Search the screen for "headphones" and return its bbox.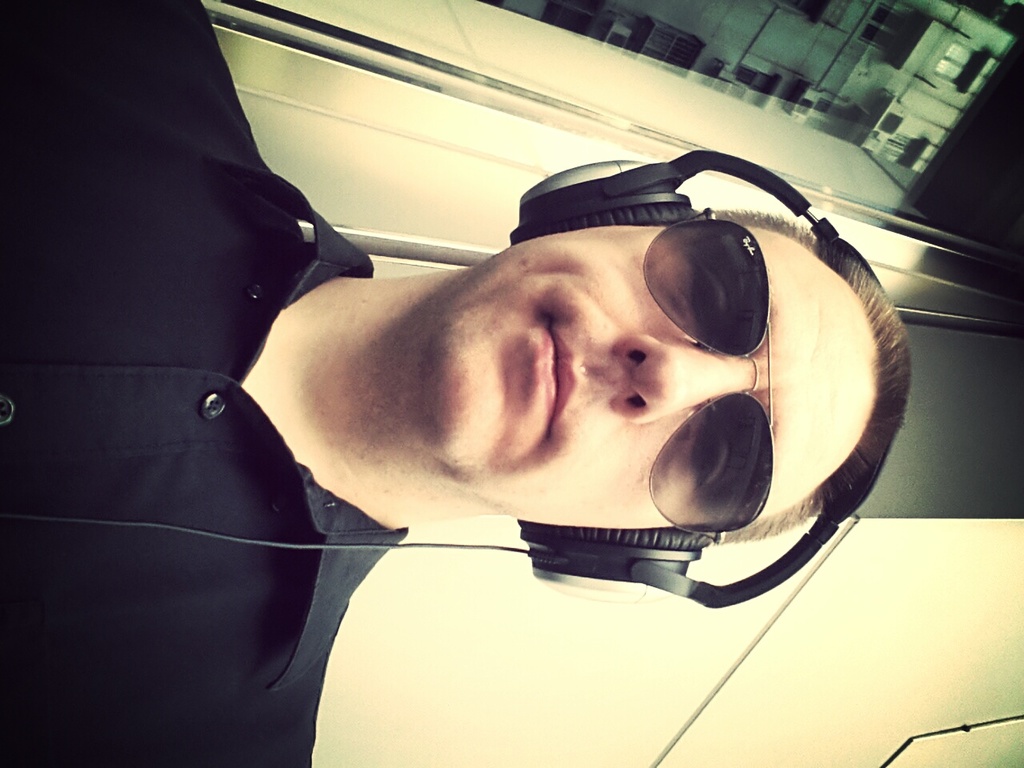
Found: bbox=[502, 146, 899, 610].
